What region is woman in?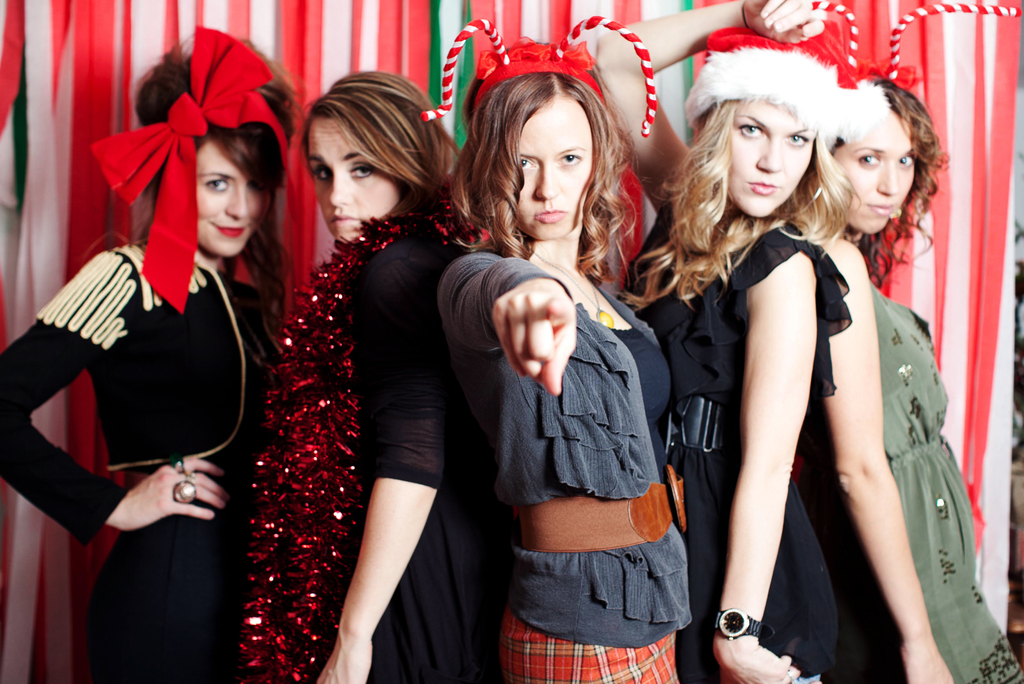
BBox(595, 0, 859, 683).
